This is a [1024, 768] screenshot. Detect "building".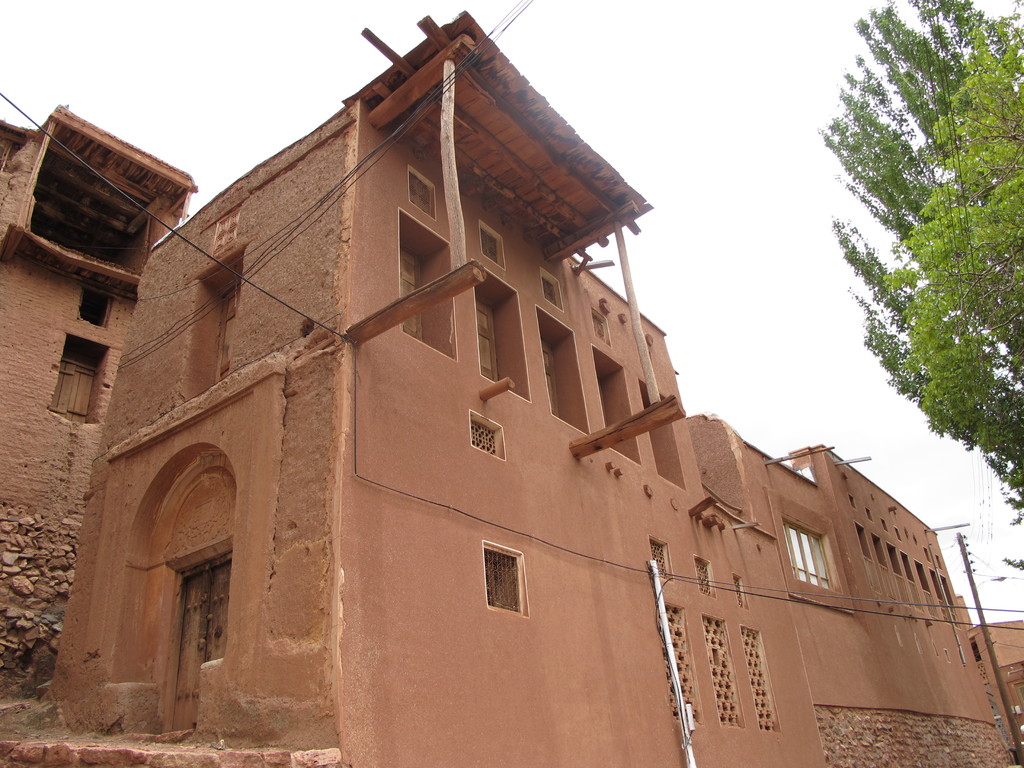
box=[0, 8, 1023, 767].
